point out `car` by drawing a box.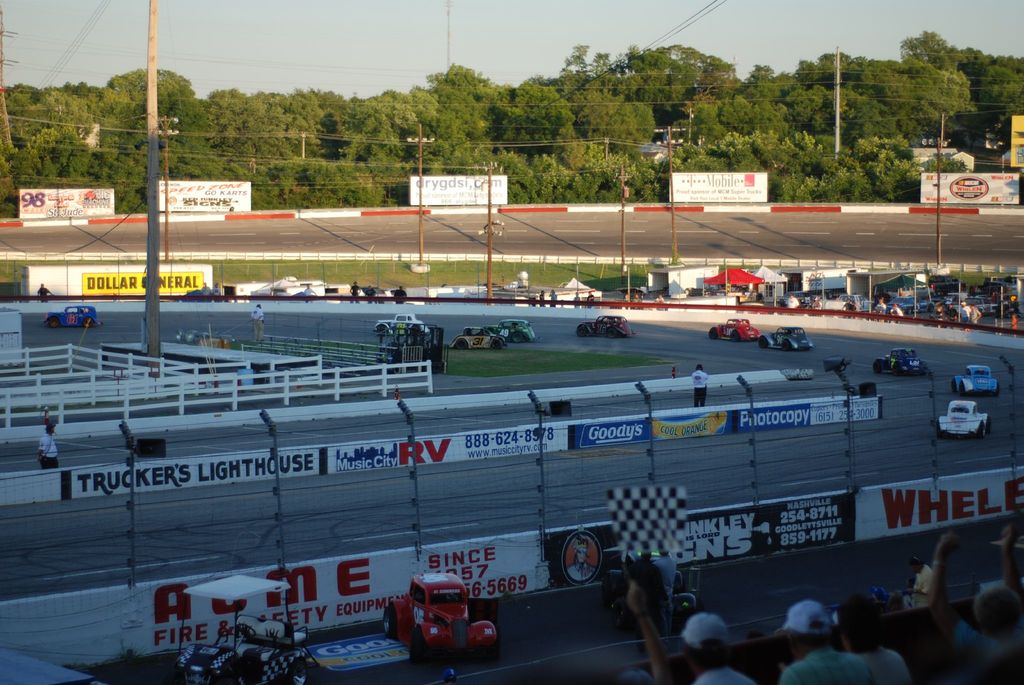
[759,320,812,349].
